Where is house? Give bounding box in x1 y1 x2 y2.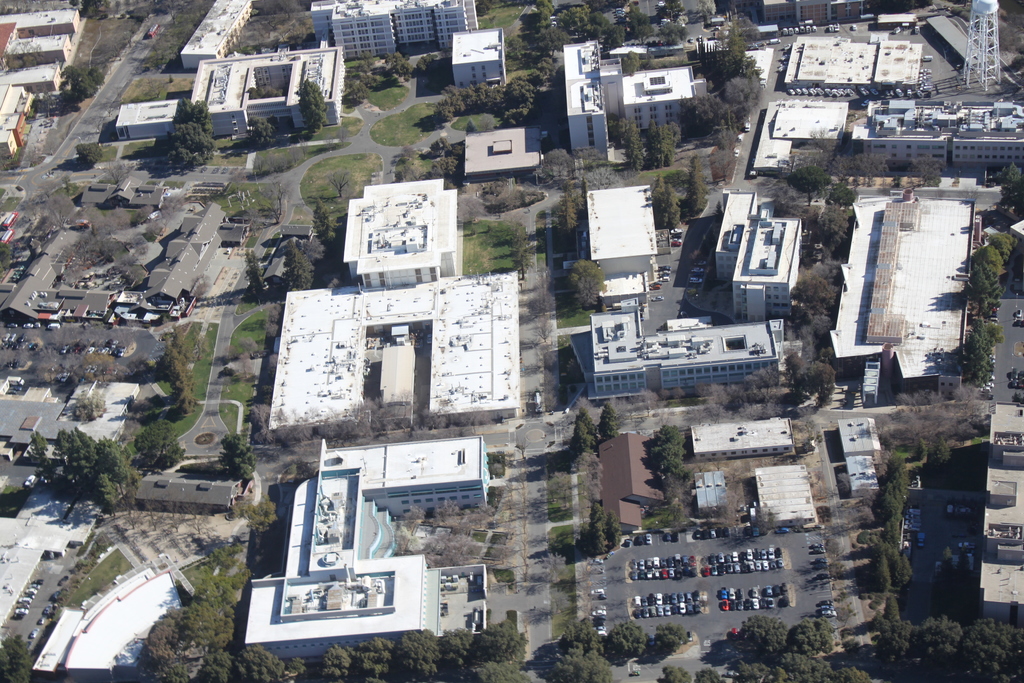
261 223 315 288.
